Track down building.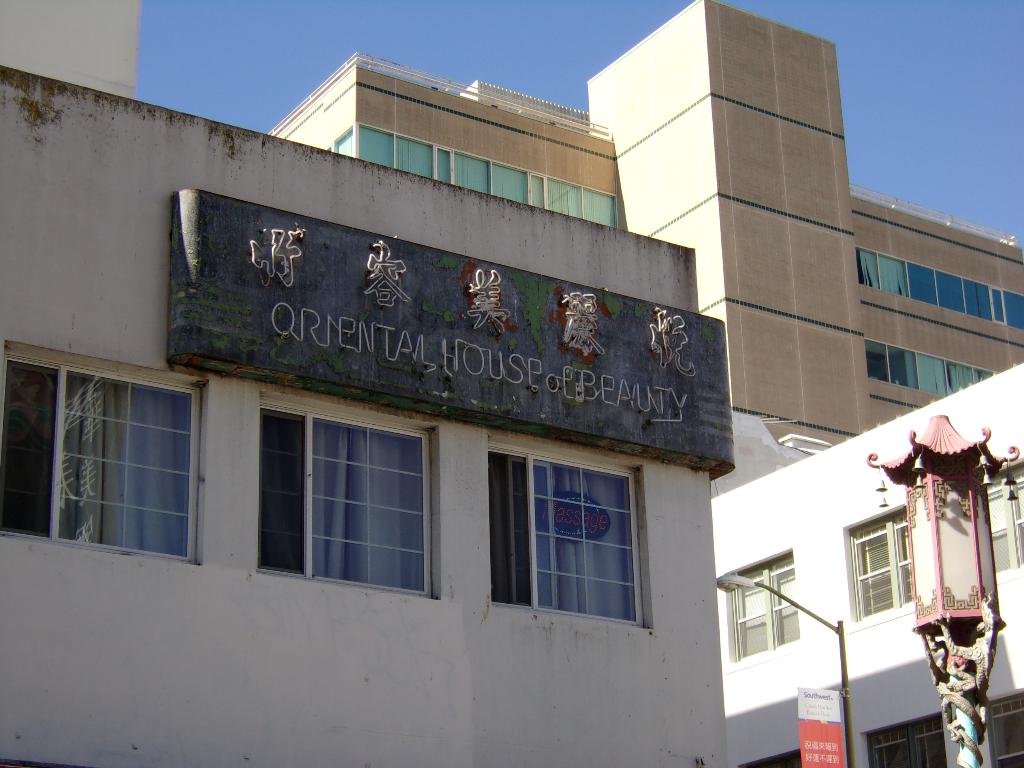
Tracked to (left=711, top=359, right=1023, bottom=767).
